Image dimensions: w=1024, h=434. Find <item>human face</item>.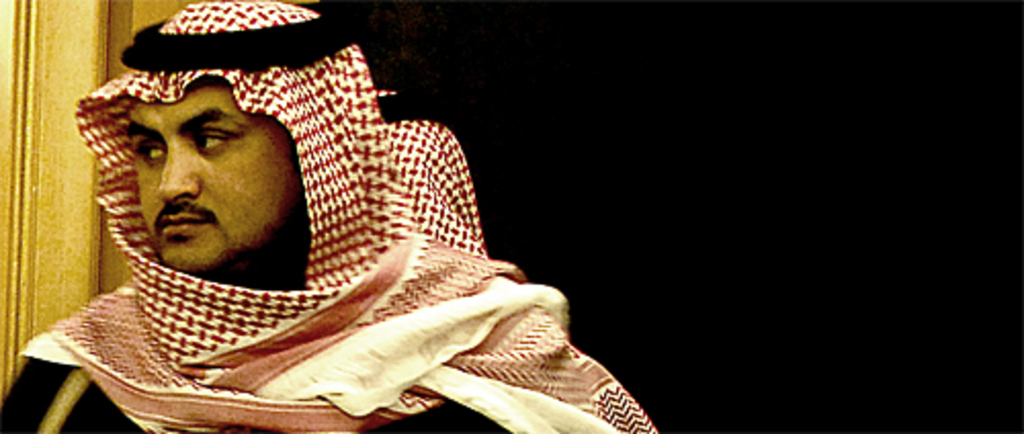
(125, 76, 297, 270).
